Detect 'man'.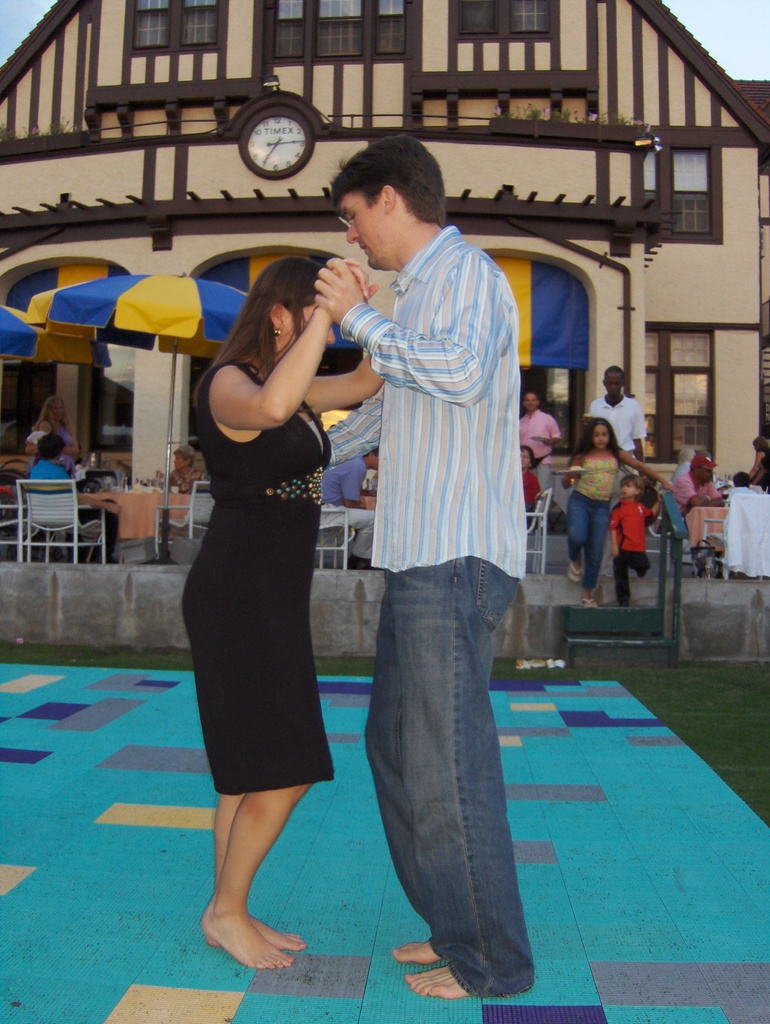
Detected at BBox(675, 452, 729, 524).
